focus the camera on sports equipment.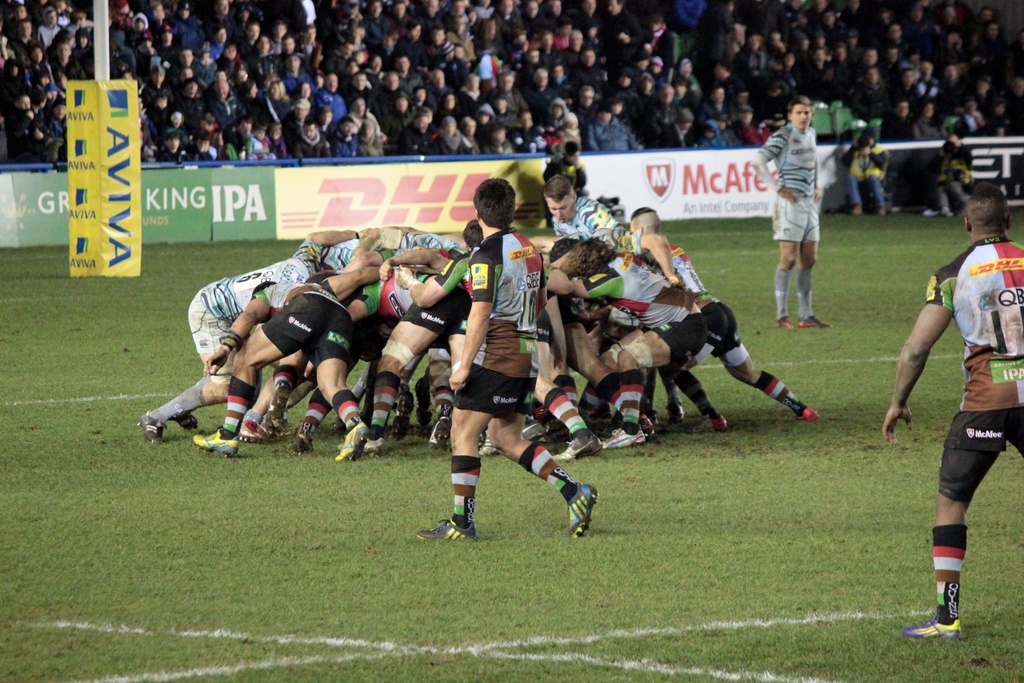
Focus region: 191/434/243/458.
